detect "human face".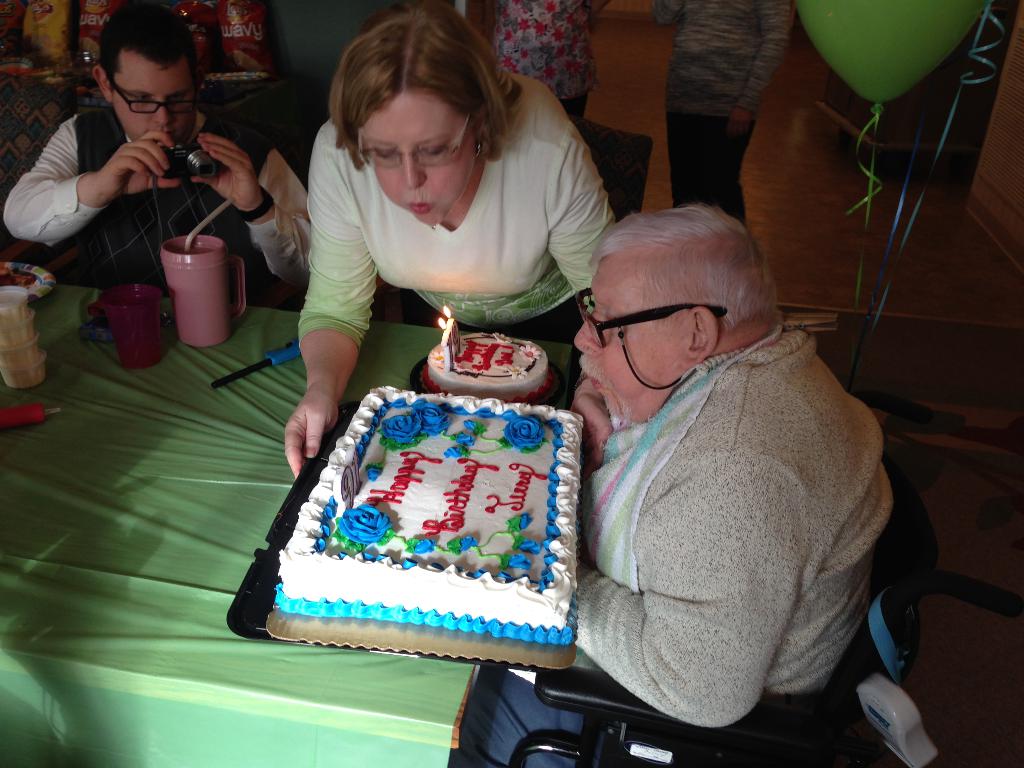
Detected at <region>572, 252, 682, 425</region>.
